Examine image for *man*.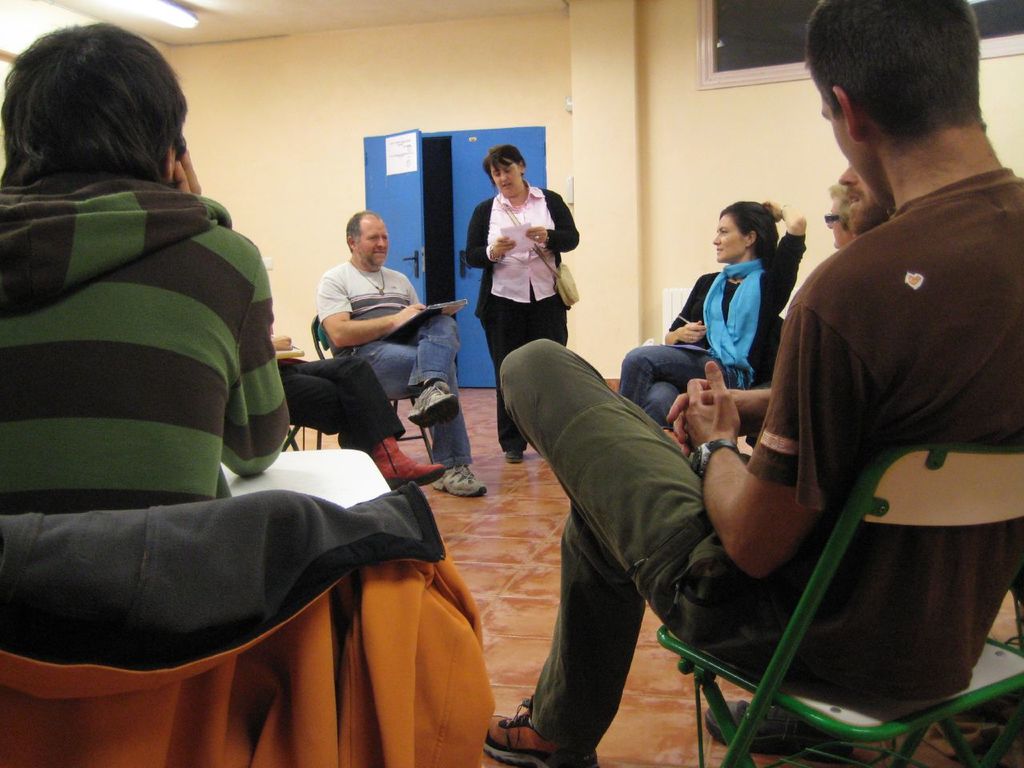
Examination result: [x1=1, y1=16, x2=290, y2=511].
